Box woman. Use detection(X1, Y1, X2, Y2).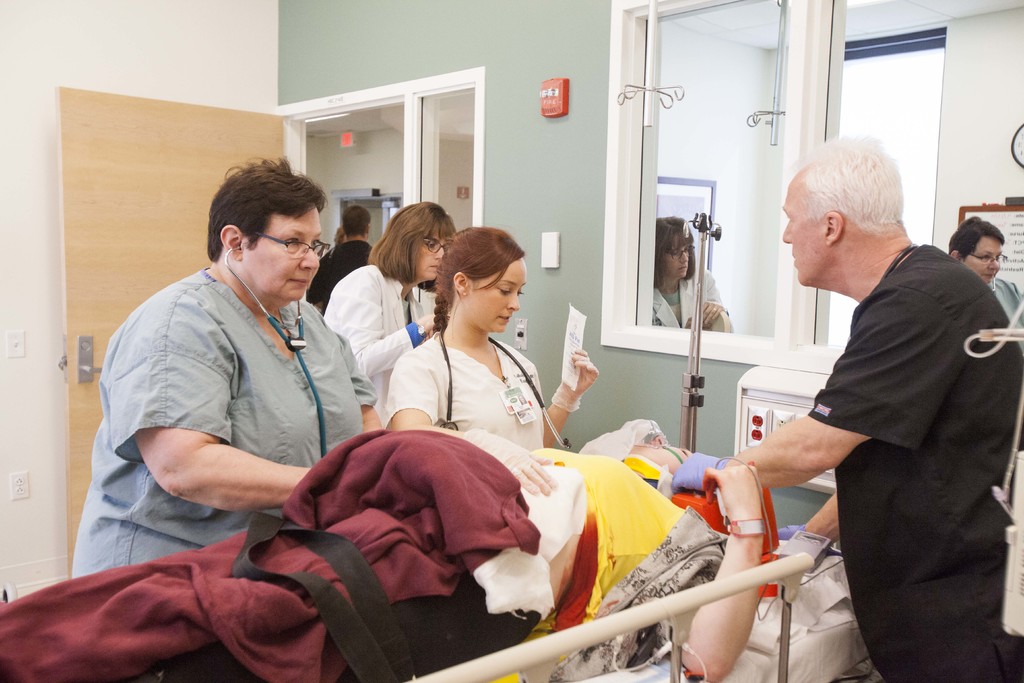
detection(381, 214, 611, 457).
